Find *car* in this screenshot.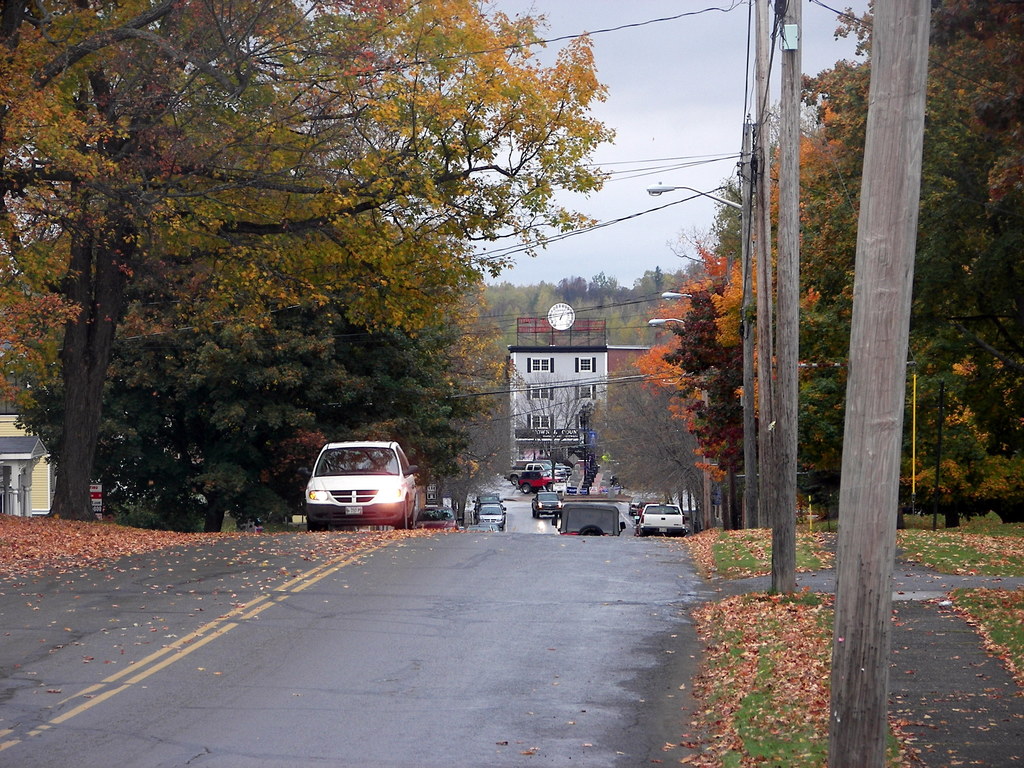
The bounding box for *car* is [295,433,422,537].
